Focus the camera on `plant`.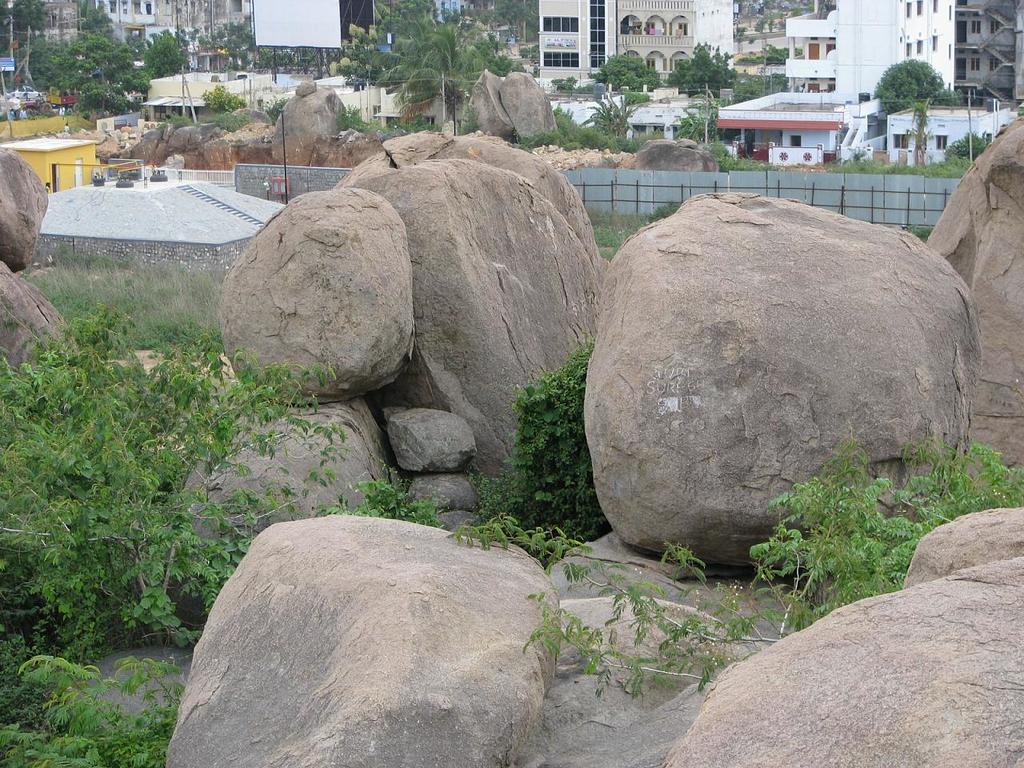
Focus region: 590 223 631 258.
